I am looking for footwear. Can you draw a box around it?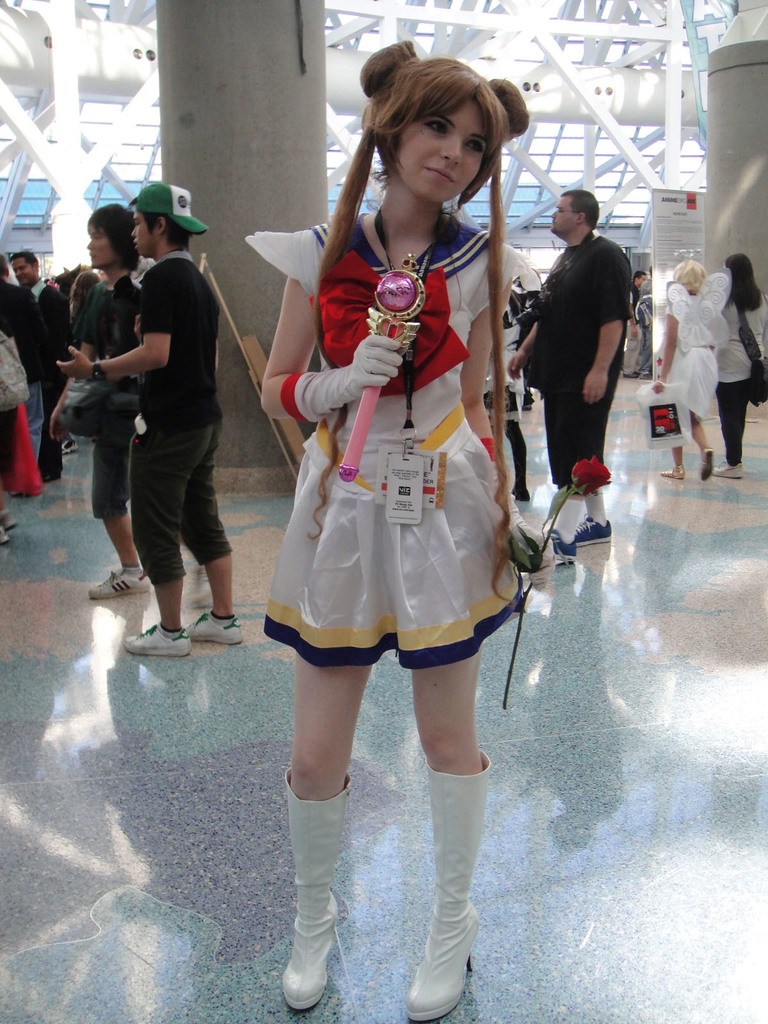
Sure, the bounding box is <bbox>577, 517, 611, 543</bbox>.
